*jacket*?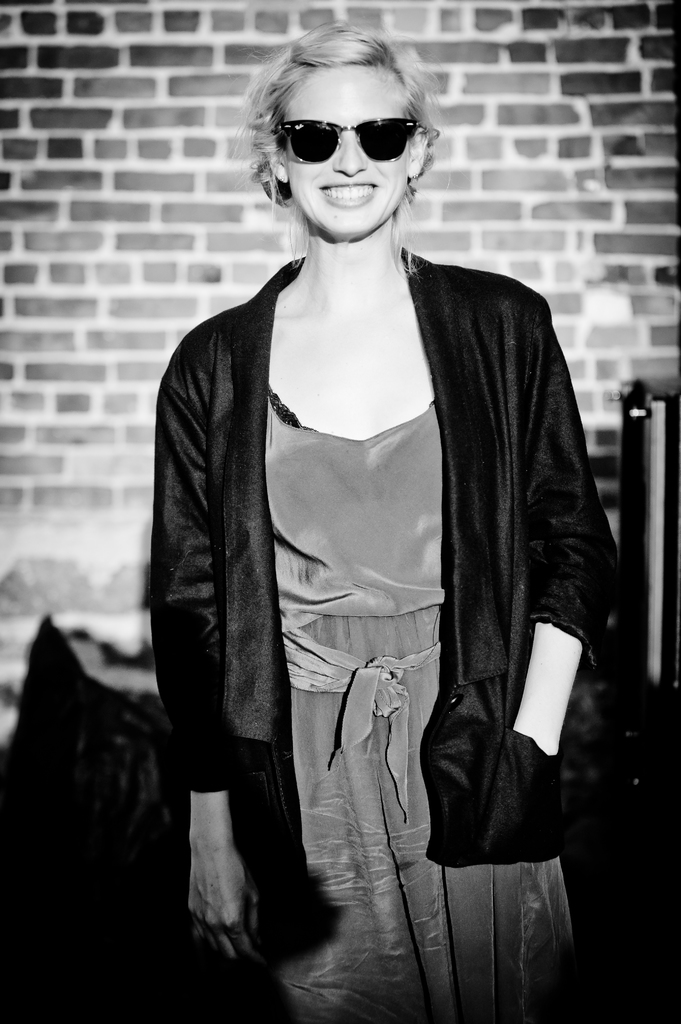
box=[124, 244, 541, 869]
